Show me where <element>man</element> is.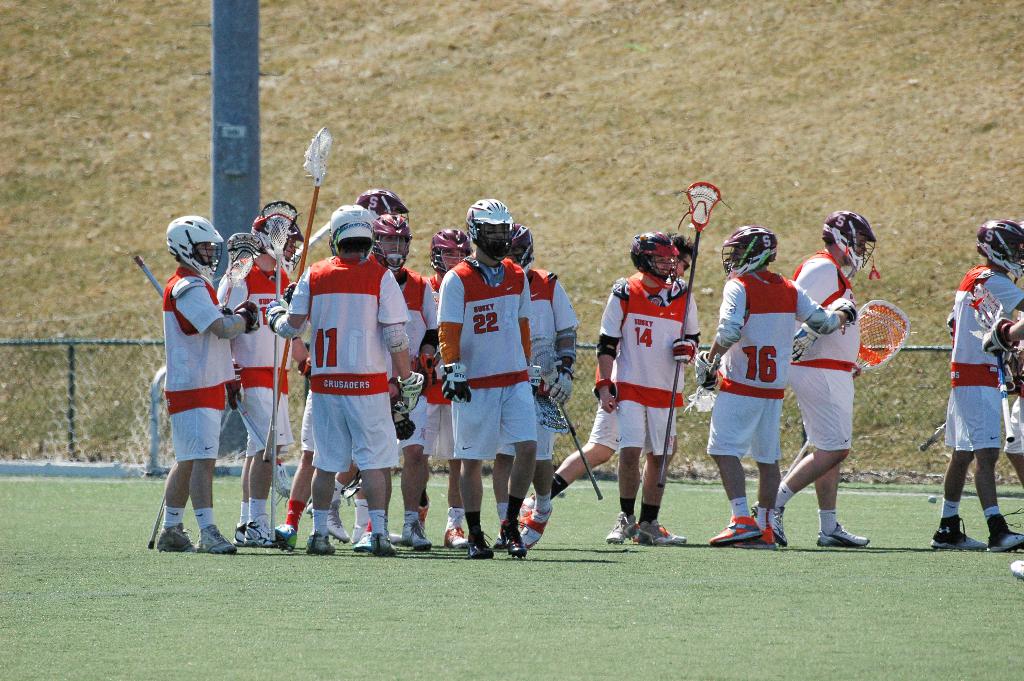
<element>man</element> is at {"x1": 927, "y1": 220, "x2": 1023, "y2": 553}.
